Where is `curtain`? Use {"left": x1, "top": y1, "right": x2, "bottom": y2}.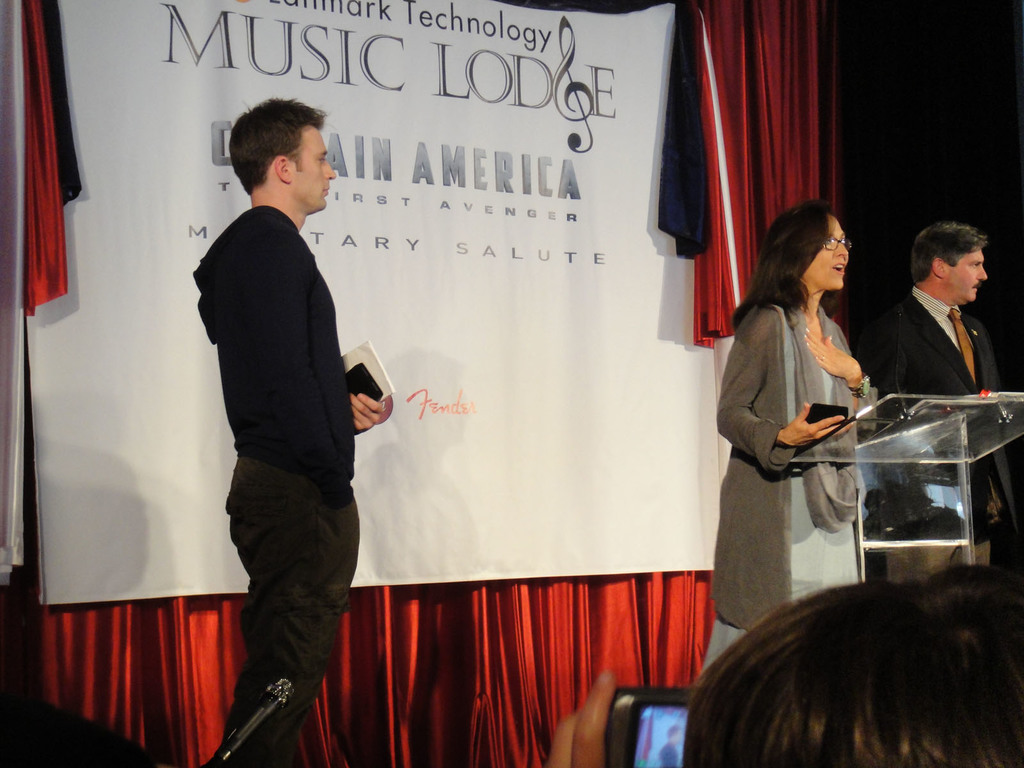
{"left": 694, "top": 0, "right": 846, "bottom": 347}.
